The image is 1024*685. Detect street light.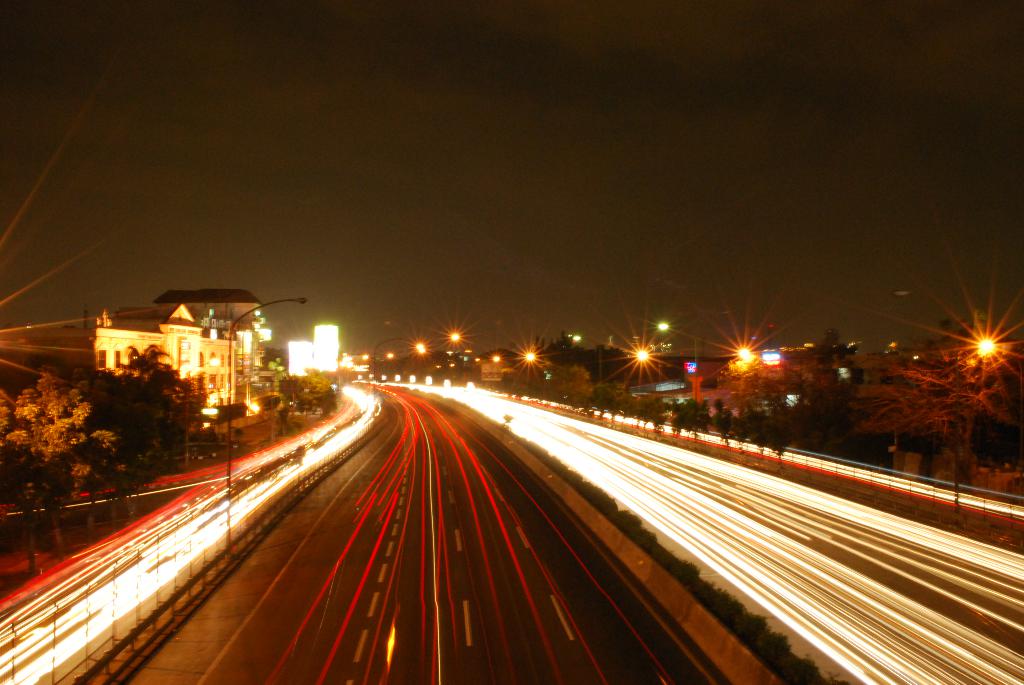
Detection: select_region(635, 345, 654, 397).
